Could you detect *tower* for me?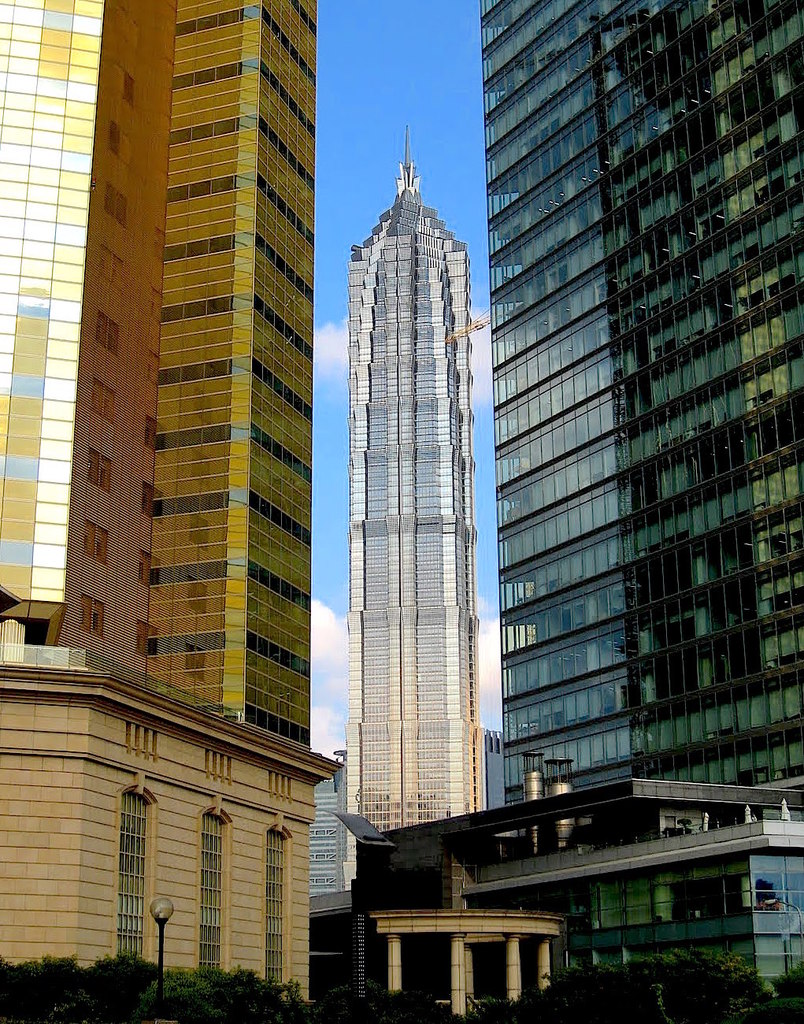
Detection result: 345, 122, 473, 832.
